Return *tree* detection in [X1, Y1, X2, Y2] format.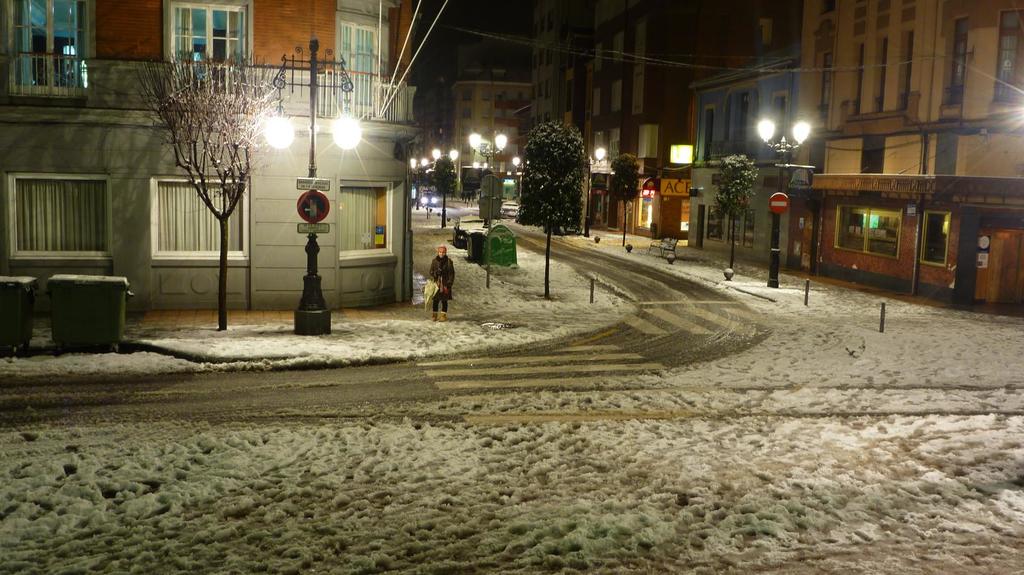
[512, 117, 587, 301].
